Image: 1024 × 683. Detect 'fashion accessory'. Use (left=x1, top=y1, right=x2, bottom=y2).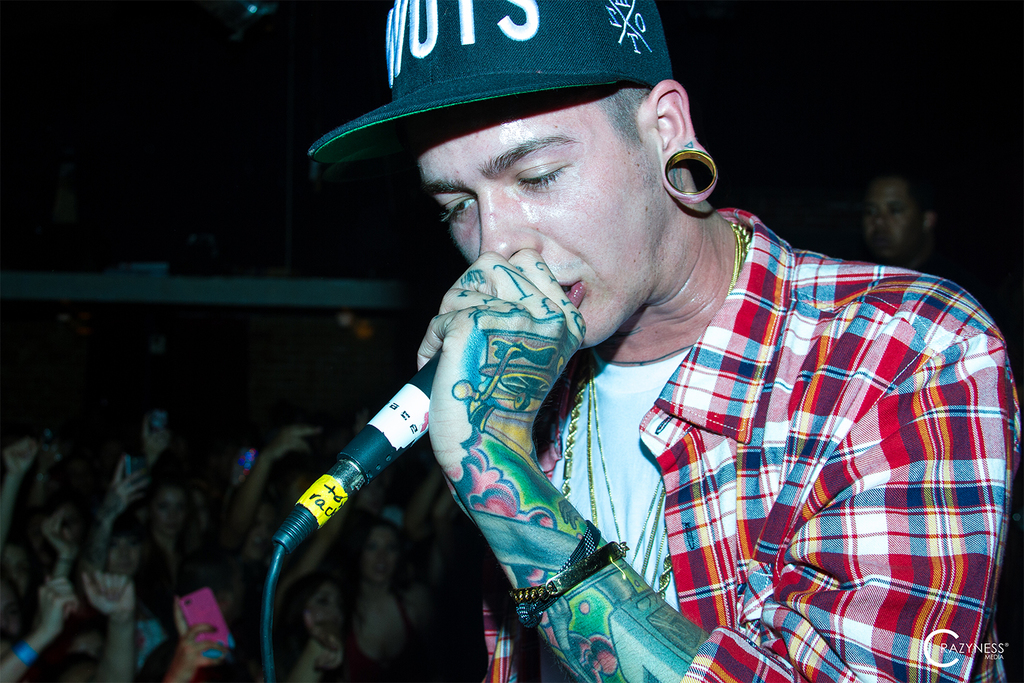
(left=504, top=516, right=629, bottom=635).
